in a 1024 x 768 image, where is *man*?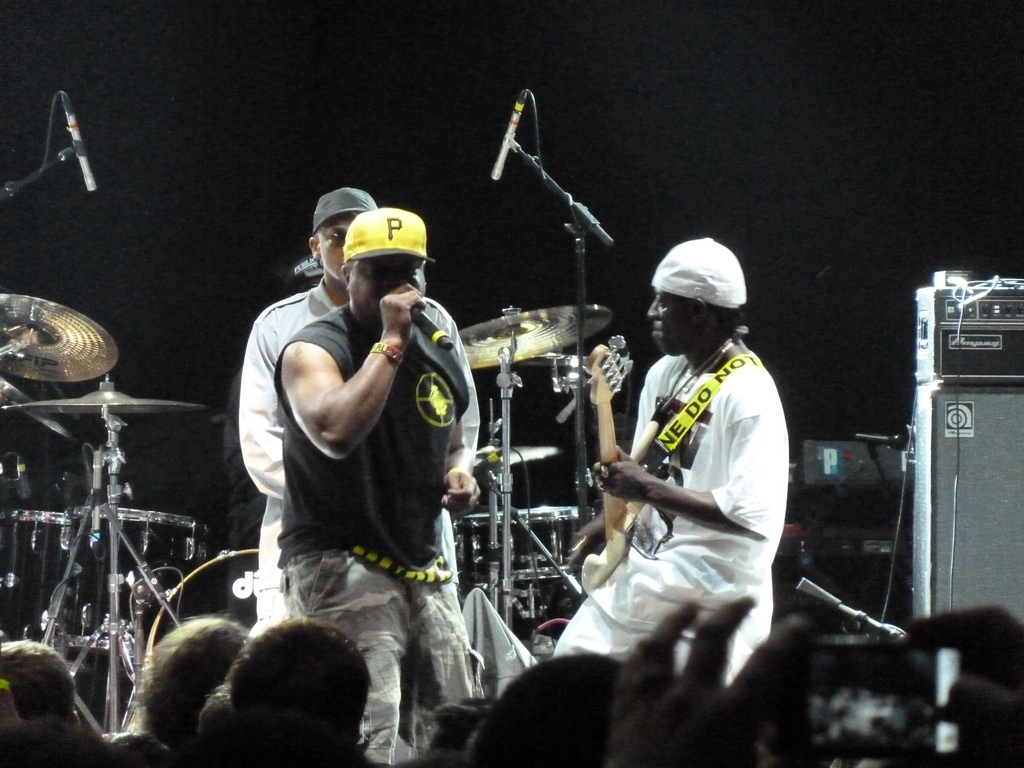
box(229, 256, 321, 626).
